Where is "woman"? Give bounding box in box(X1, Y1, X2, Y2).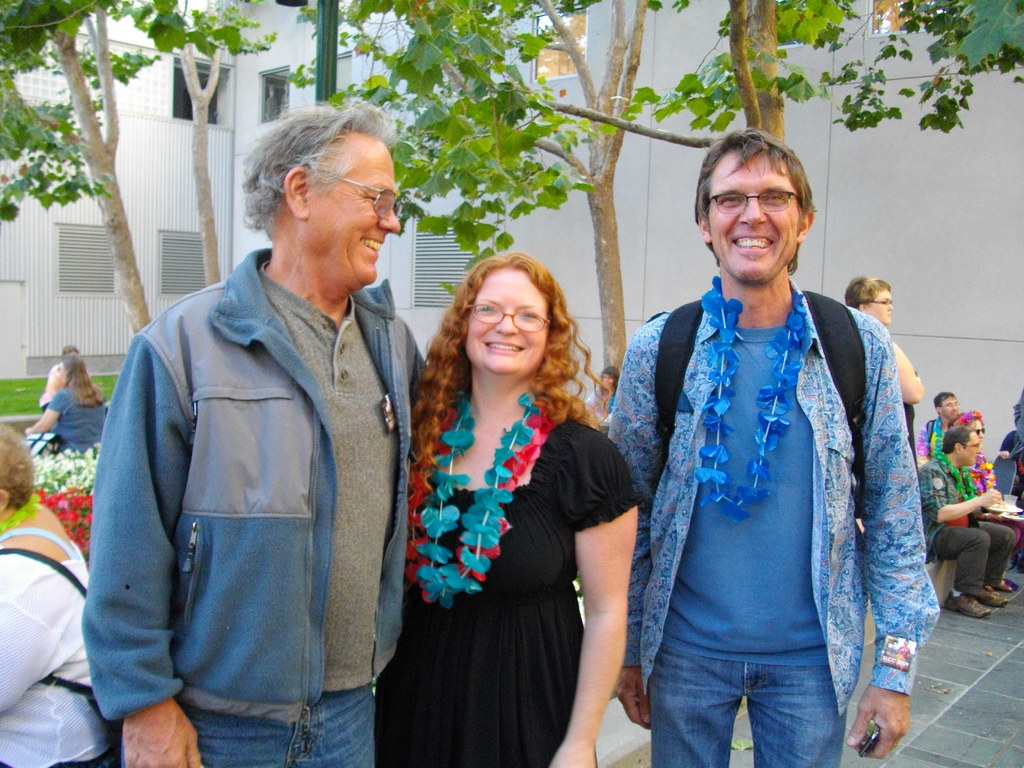
box(37, 344, 76, 417).
